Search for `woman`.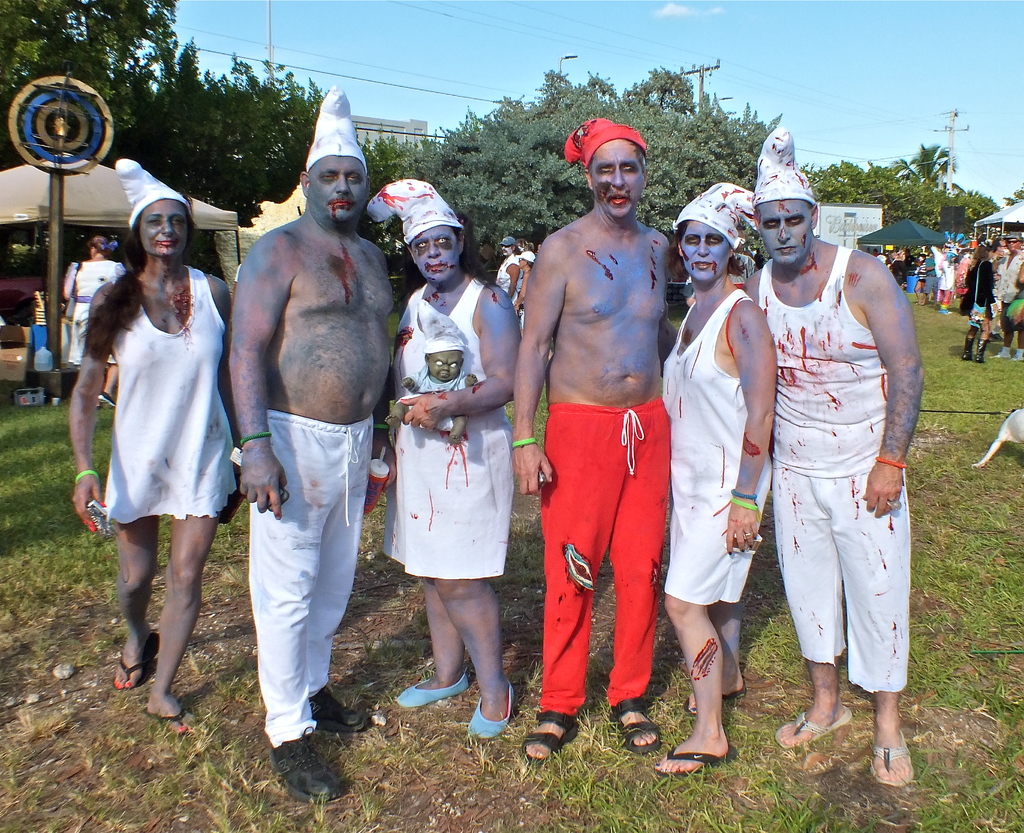
Found at box=[67, 157, 234, 747].
